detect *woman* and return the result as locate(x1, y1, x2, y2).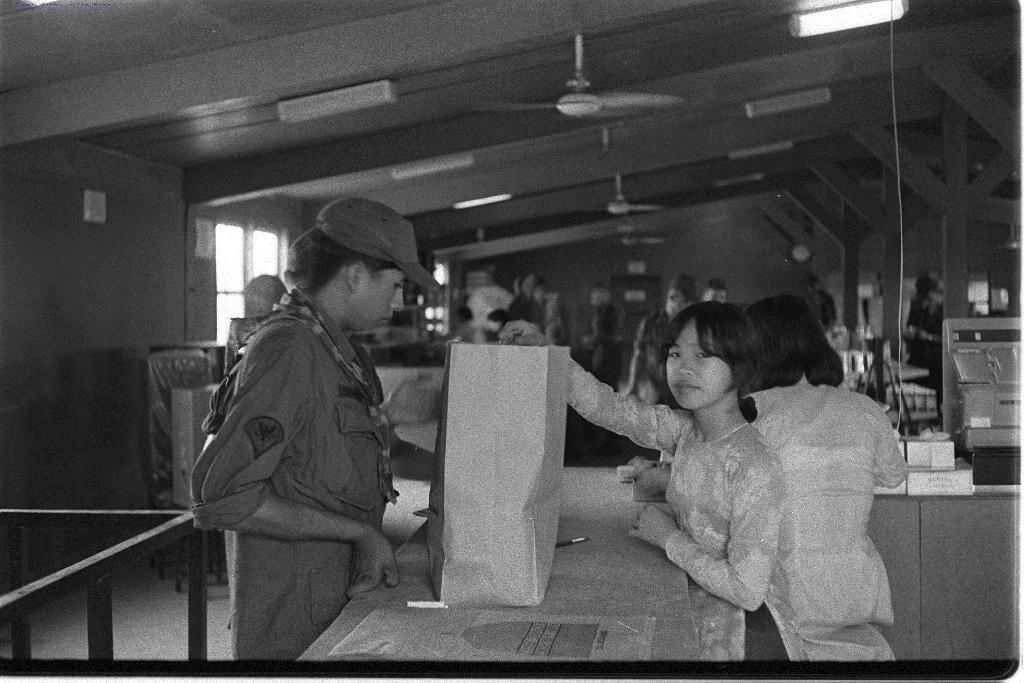
locate(190, 227, 409, 679).
